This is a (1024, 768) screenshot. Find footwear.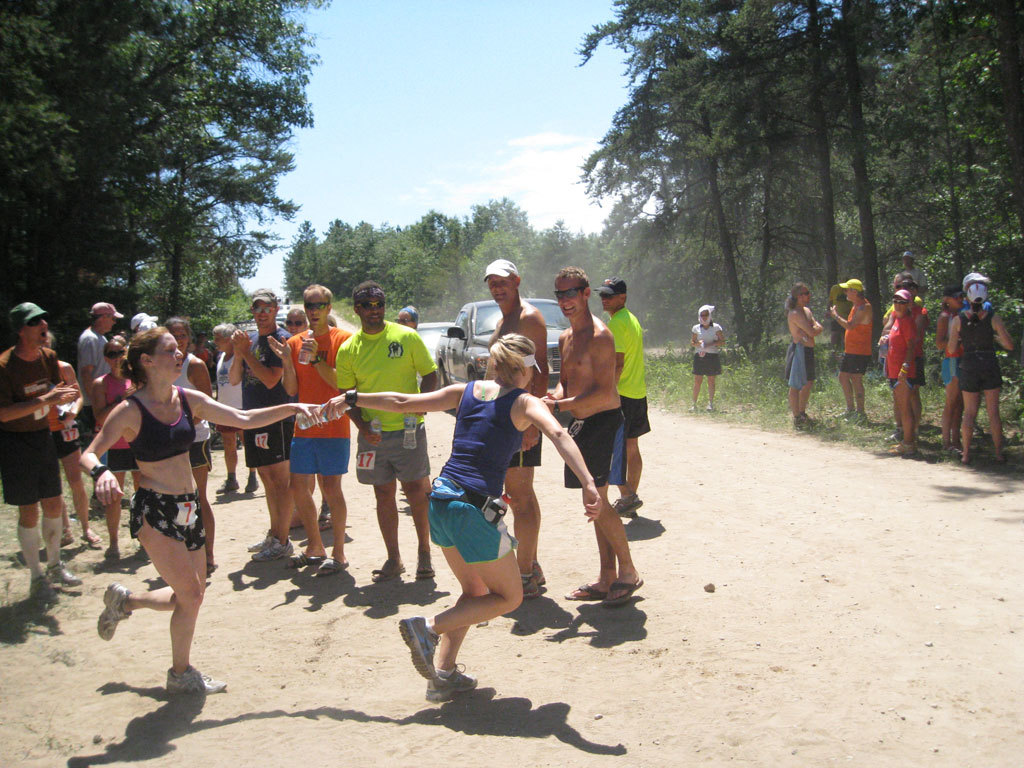
Bounding box: [412,546,436,584].
